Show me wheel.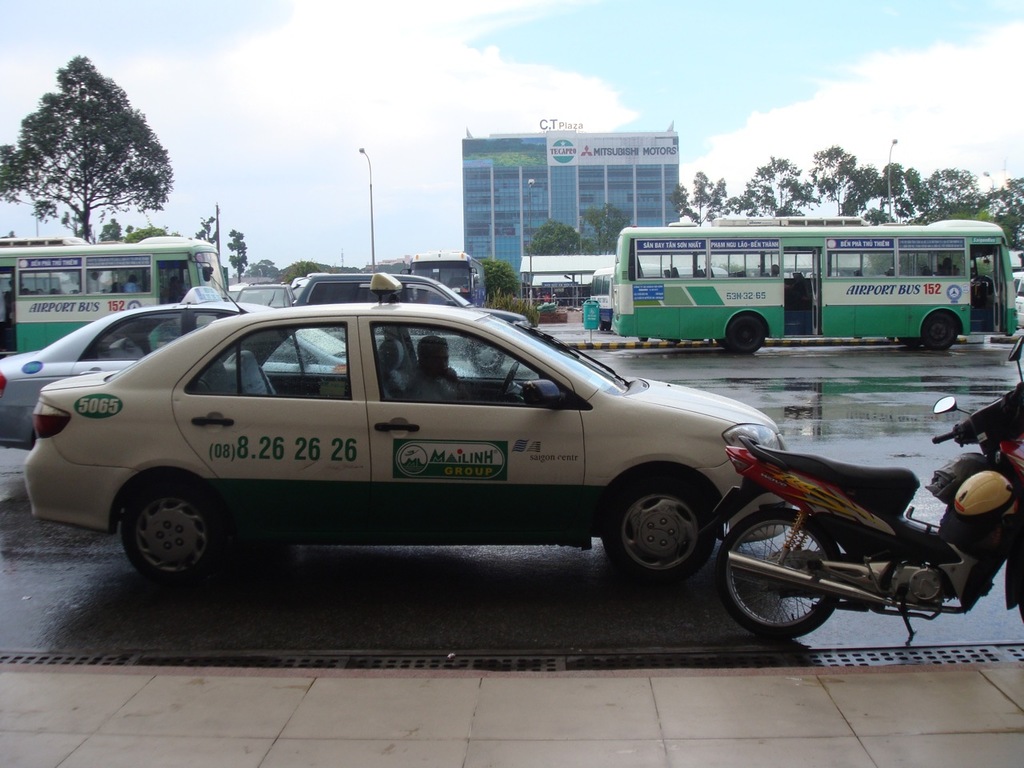
wheel is here: pyautogui.locateOnScreen(922, 313, 954, 348).
